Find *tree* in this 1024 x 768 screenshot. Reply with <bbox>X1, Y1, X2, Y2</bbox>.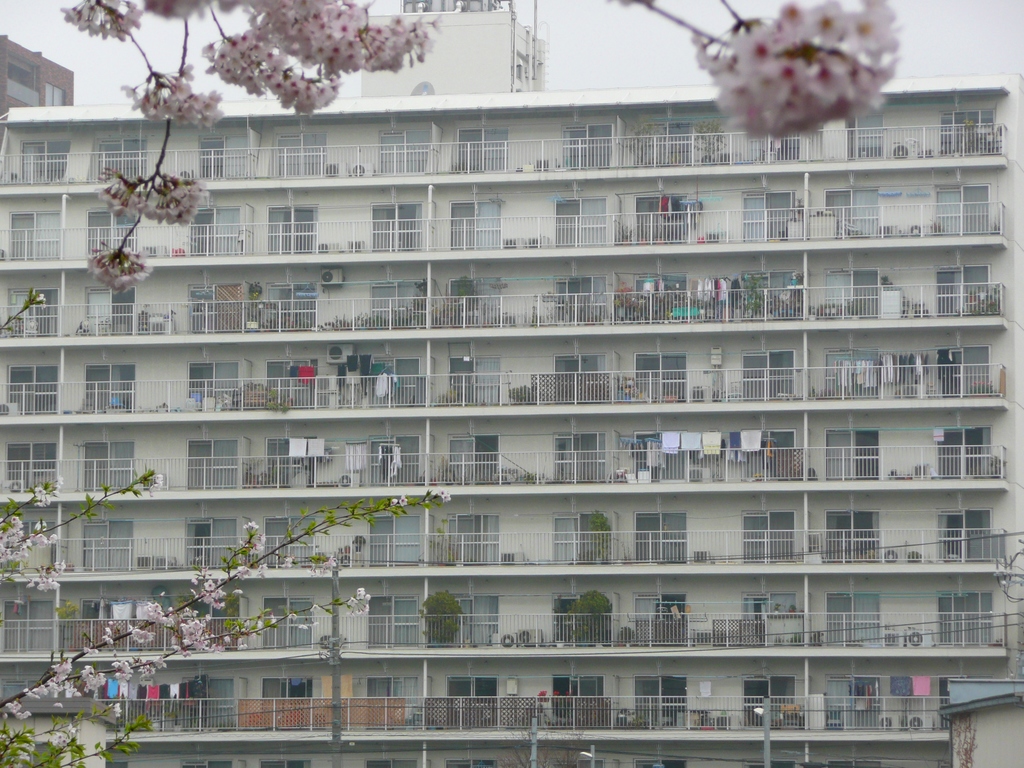
<bbox>60, 0, 903, 286</bbox>.
